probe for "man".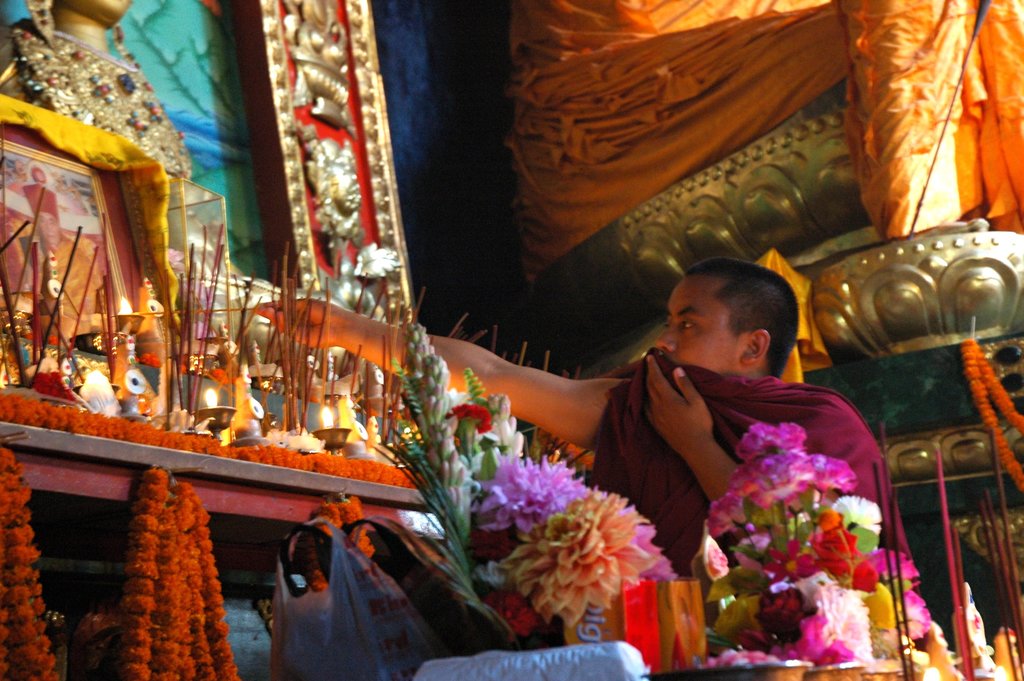
Probe result: {"left": 10, "top": 183, "right": 100, "bottom": 335}.
